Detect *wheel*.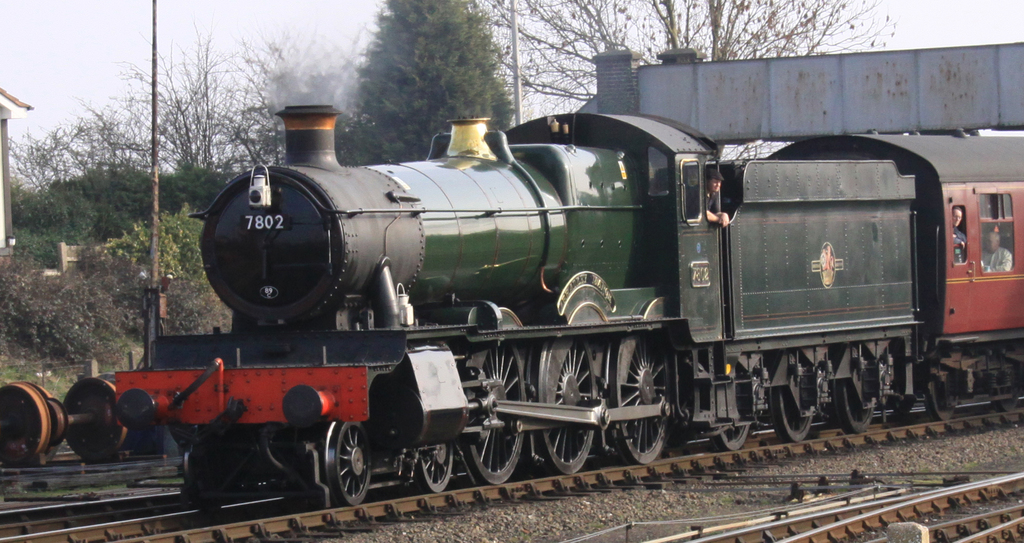
Detected at x1=410, y1=445, x2=451, y2=491.
